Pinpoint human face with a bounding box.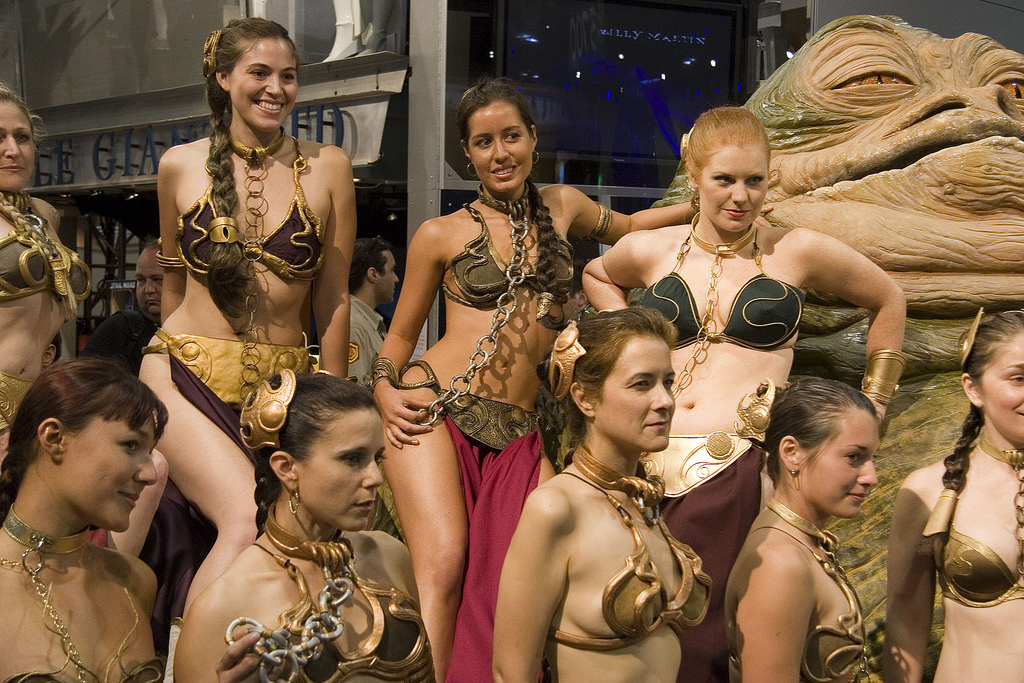
bbox(803, 407, 878, 516).
